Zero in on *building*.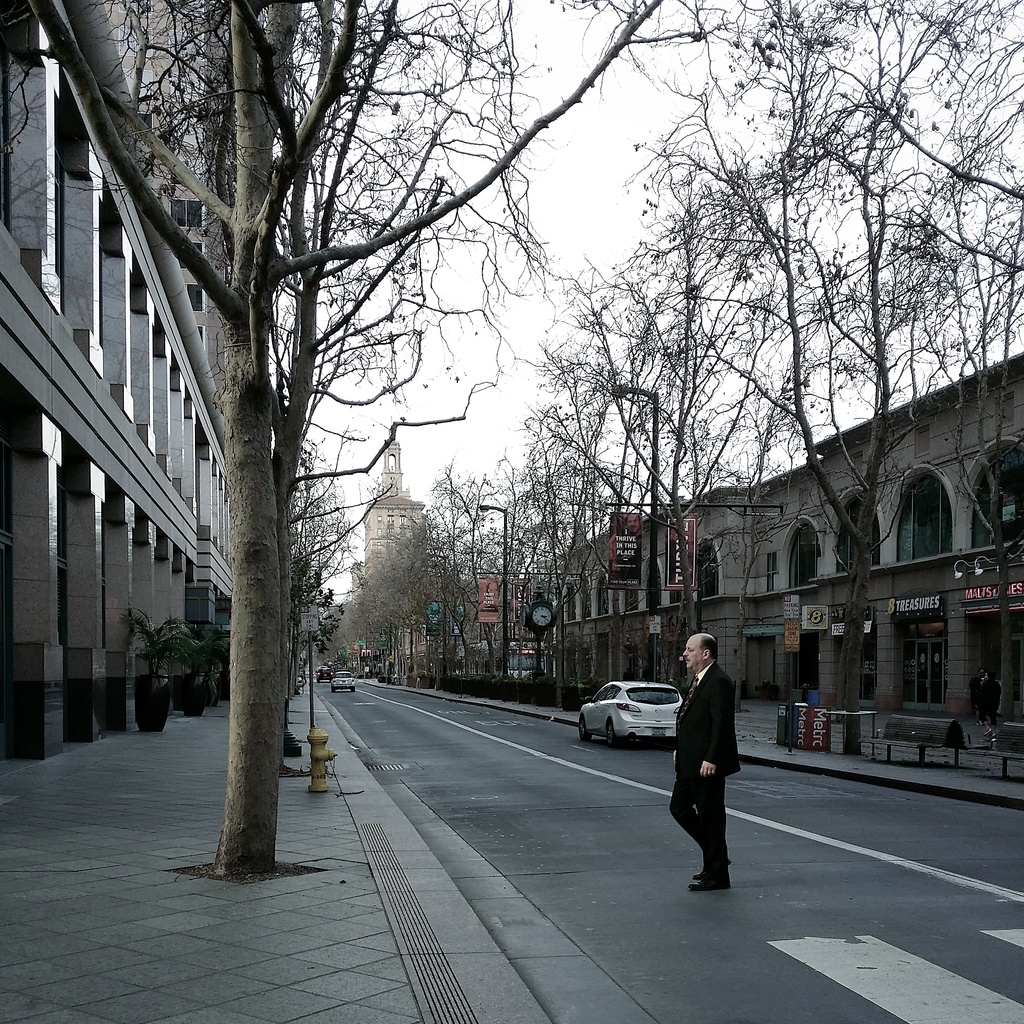
Zeroed in: [355,431,422,605].
